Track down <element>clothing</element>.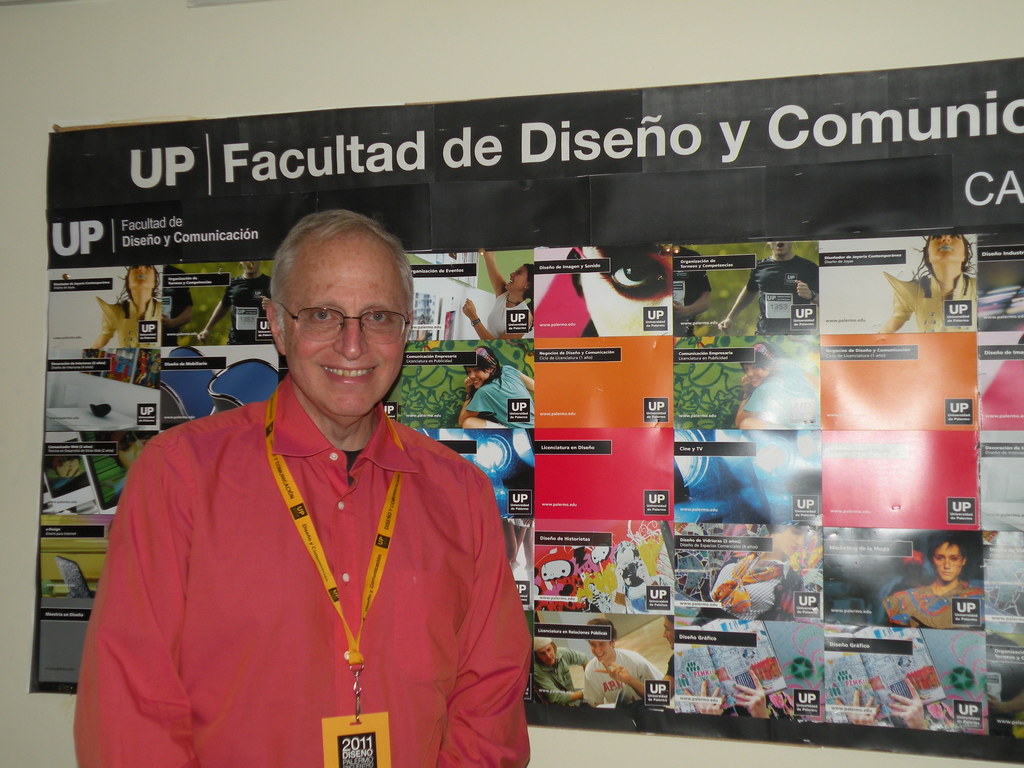
Tracked to 92:357:531:753.
